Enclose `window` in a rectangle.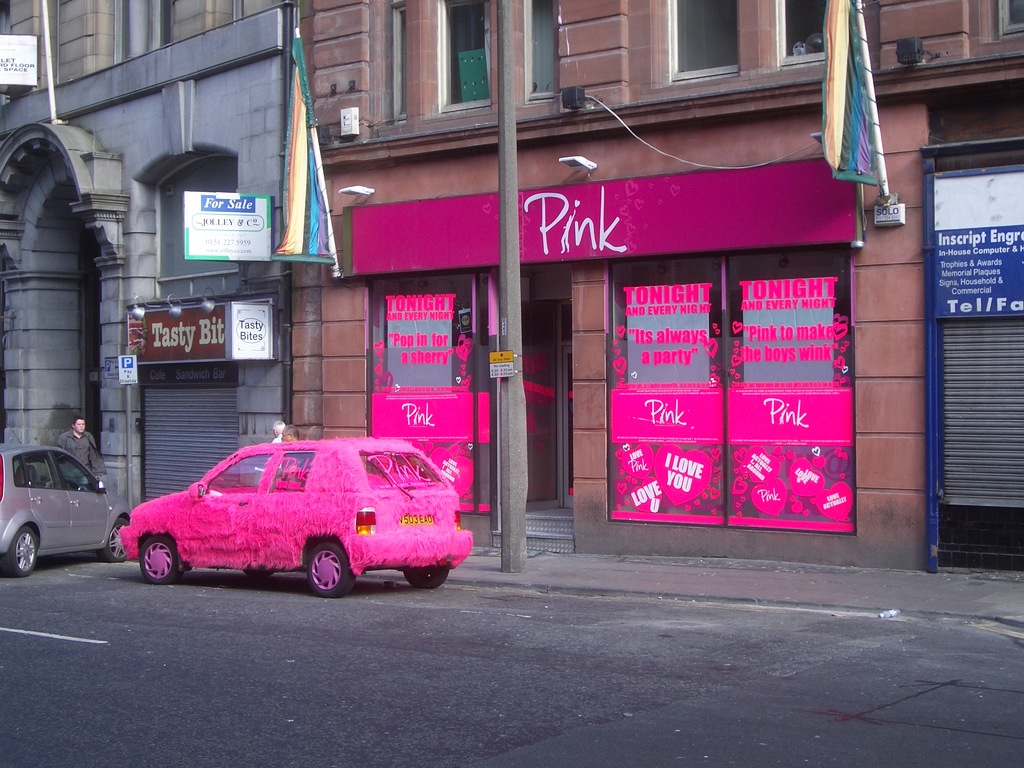
{"left": 518, "top": 0, "right": 566, "bottom": 106}.
